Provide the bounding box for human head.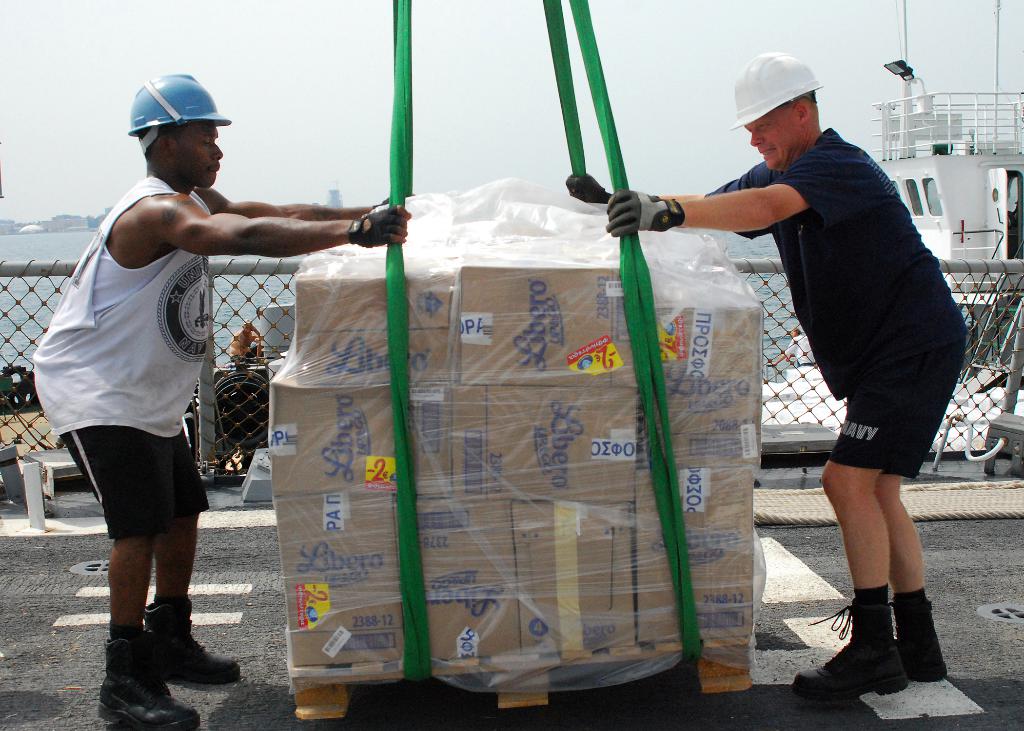
[left=728, top=51, right=822, bottom=177].
